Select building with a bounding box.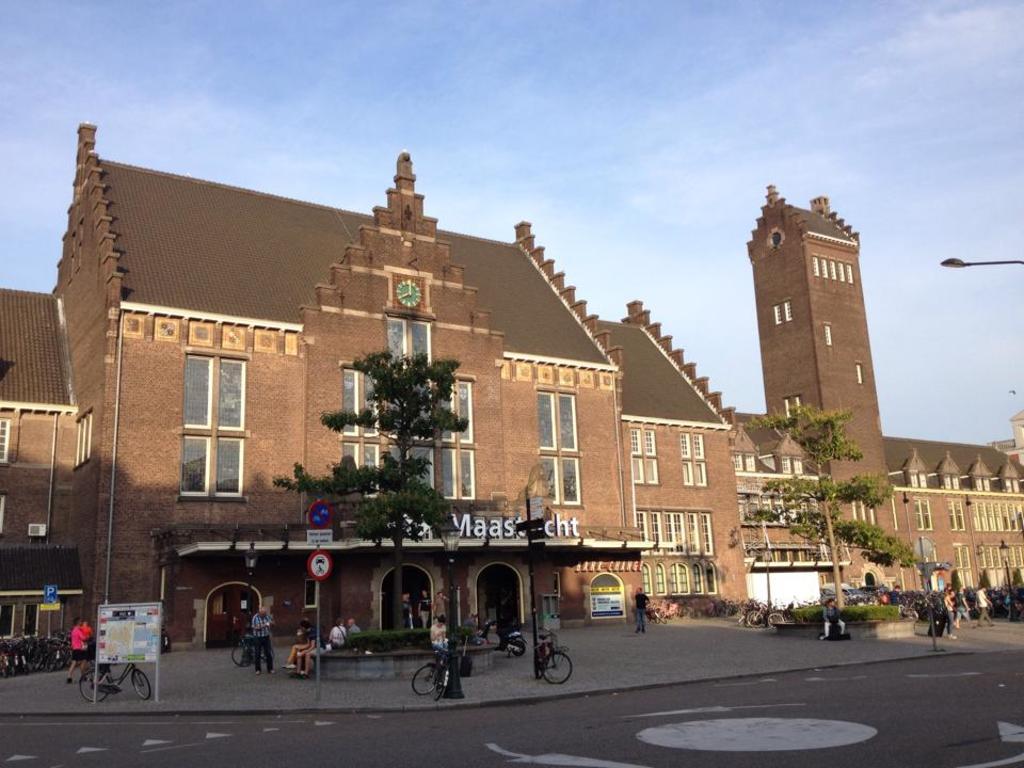
[x1=592, y1=297, x2=747, y2=618].
